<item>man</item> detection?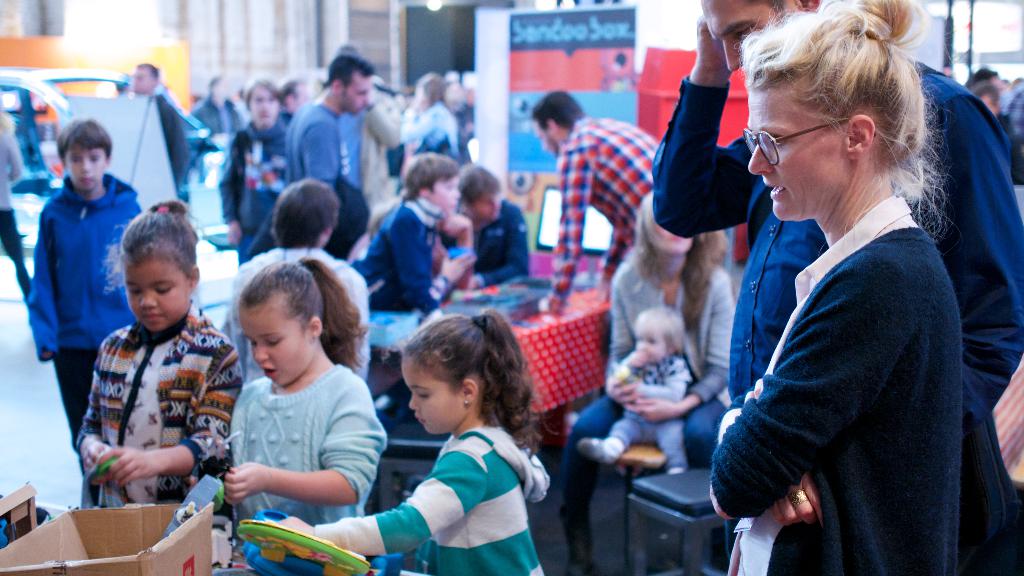
crop(297, 47, 402, 280)
